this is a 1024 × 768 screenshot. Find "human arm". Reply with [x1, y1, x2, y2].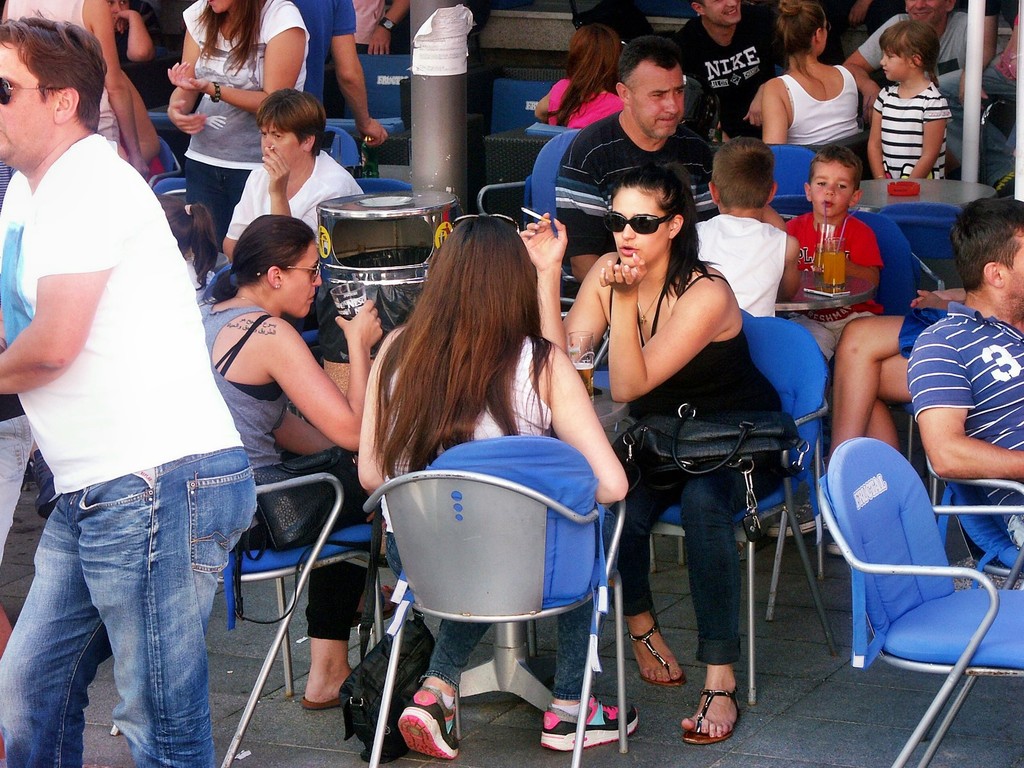
[267, 141, 349, 250].
